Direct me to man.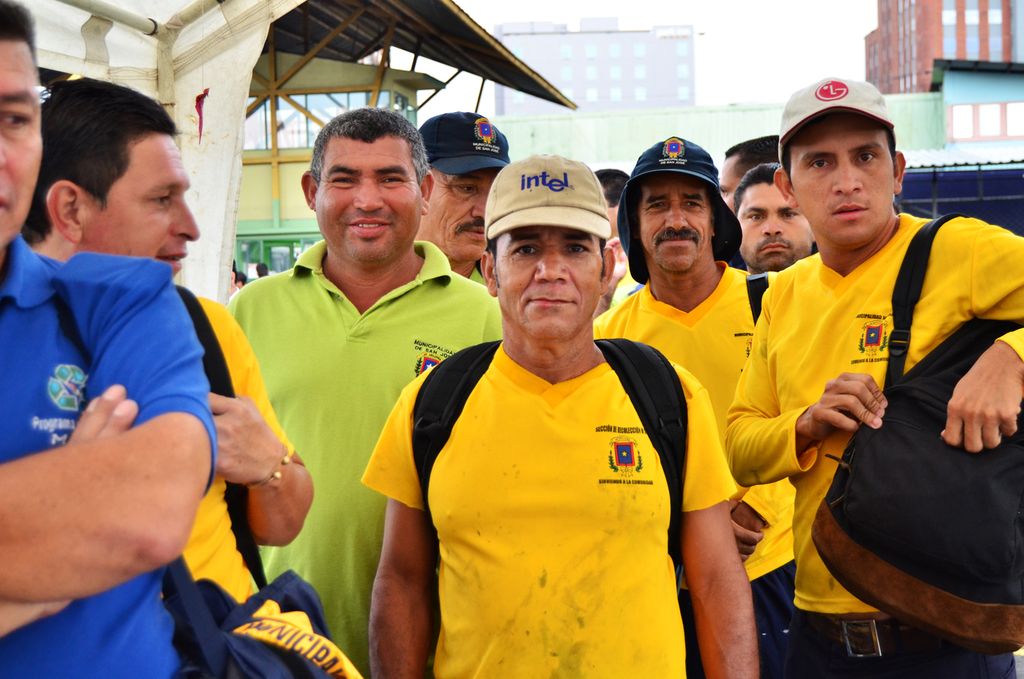
Direction: rect(717, 133, 786, 212).
